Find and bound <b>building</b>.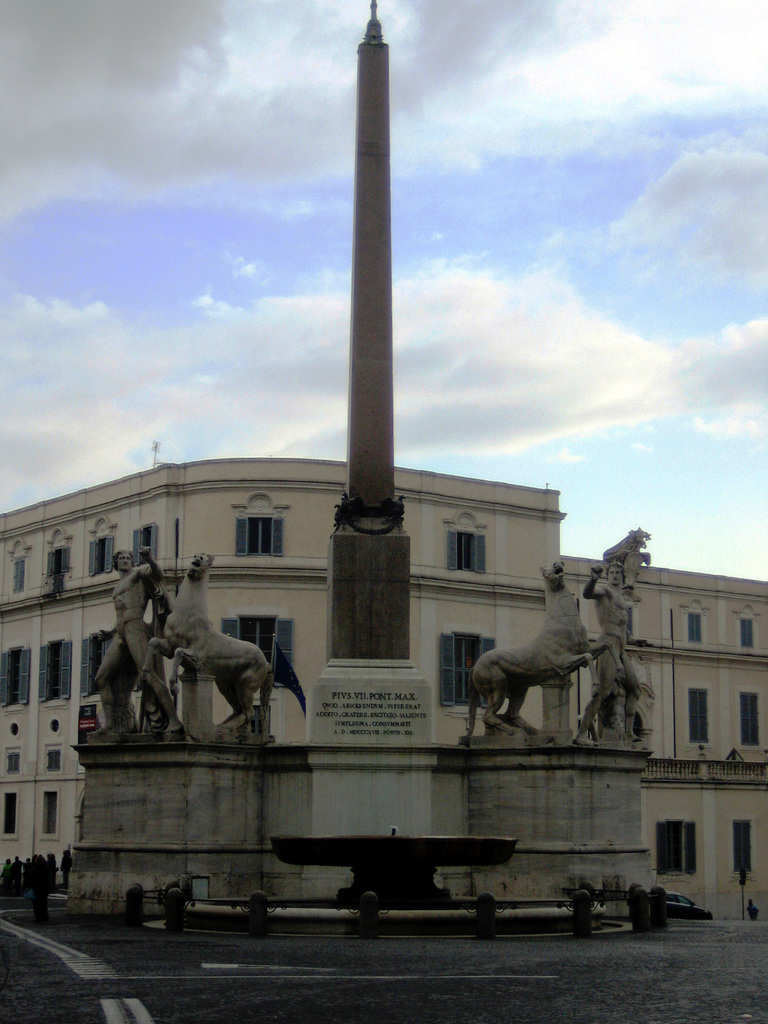
Bound: {"x1": 0, "y1": 457, "x2": 767, "y2": 924}.
